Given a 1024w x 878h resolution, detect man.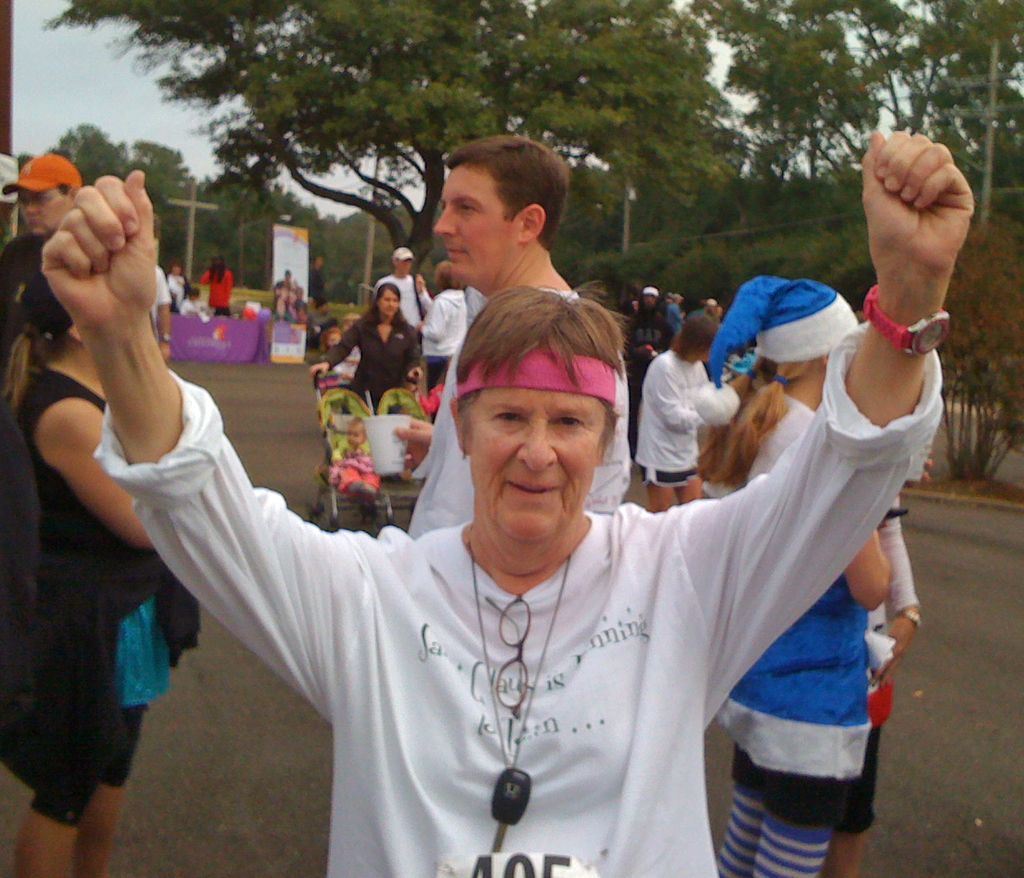
bbox(0, 149, 81, 222).
